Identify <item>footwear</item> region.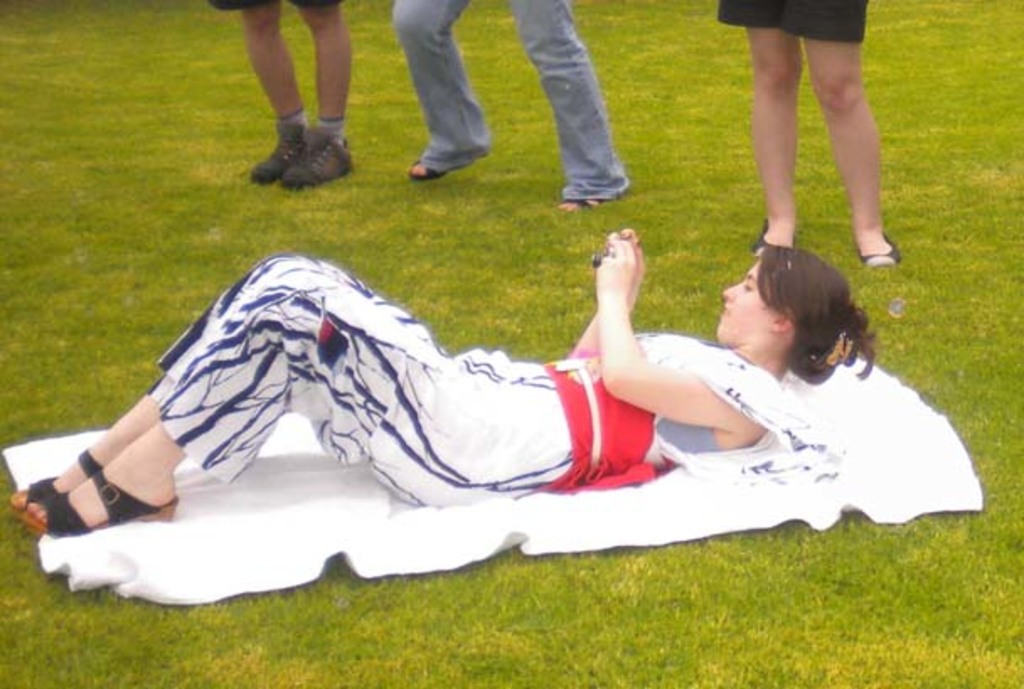
Region: bbox=(276, 113, 352, 199).
